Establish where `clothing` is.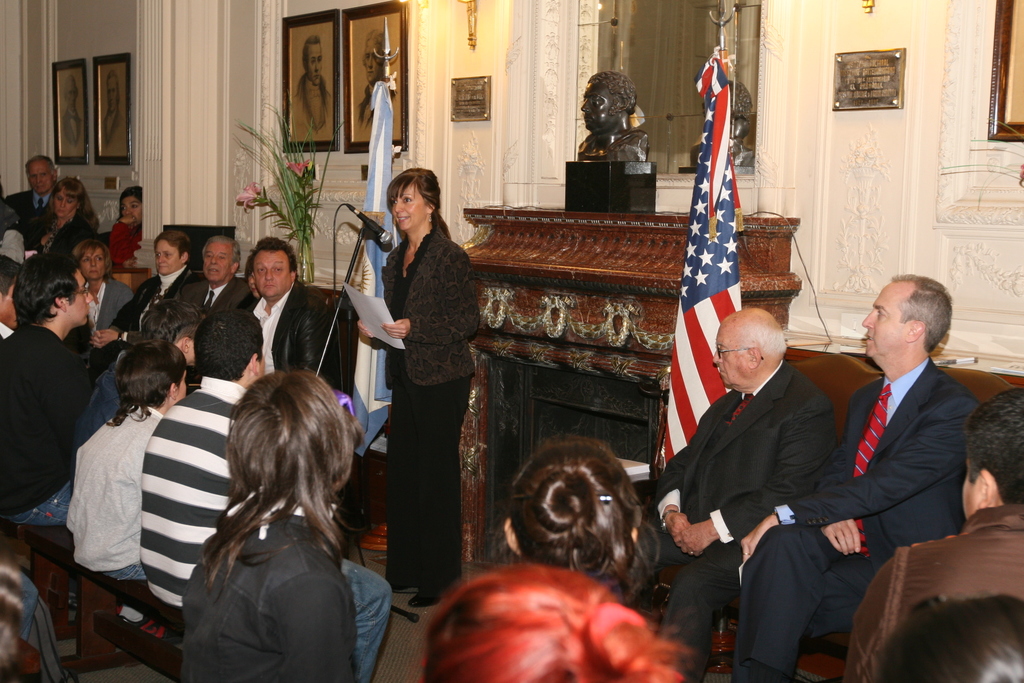
Established at {"x1": 179, "y1": 497, "x2": 347, "y2": 682}.
